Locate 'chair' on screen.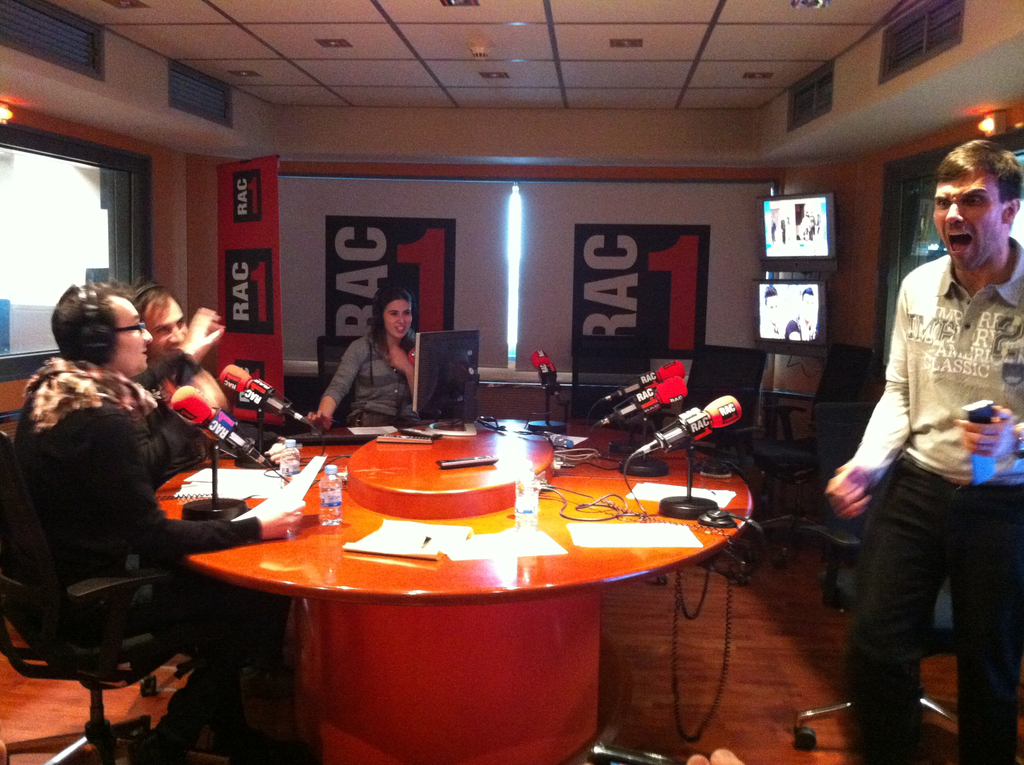
On screen at box(320, 336, 365, 427).
